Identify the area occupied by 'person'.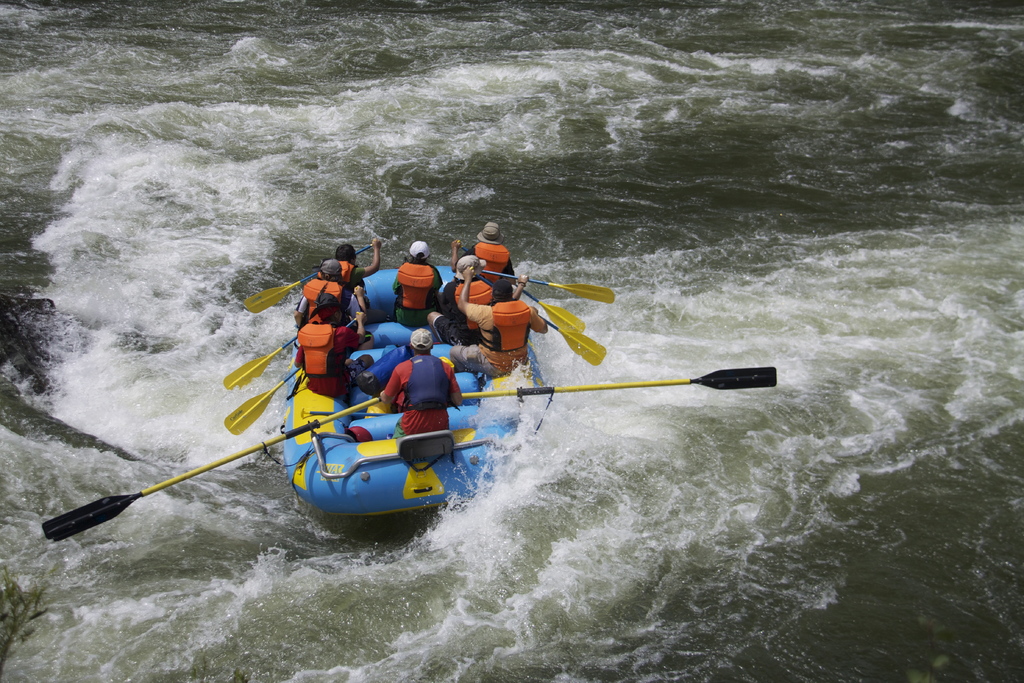
Area: crop(291, 258, 367, 324).
